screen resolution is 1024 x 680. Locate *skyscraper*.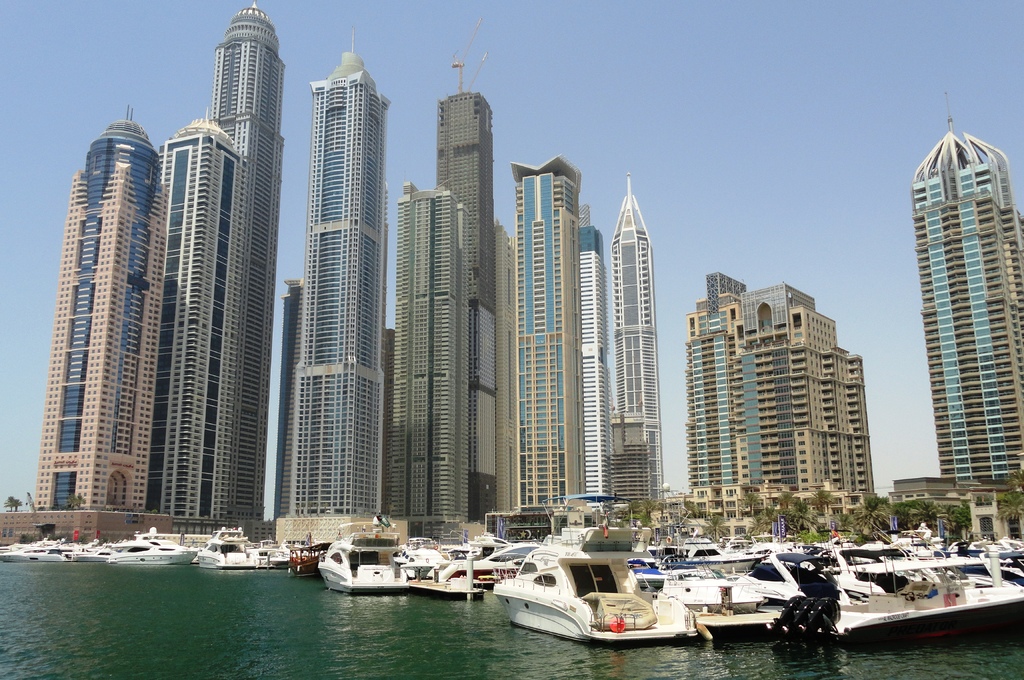
pyautogui.locateOnScreen(570, 220, 621, 509).
